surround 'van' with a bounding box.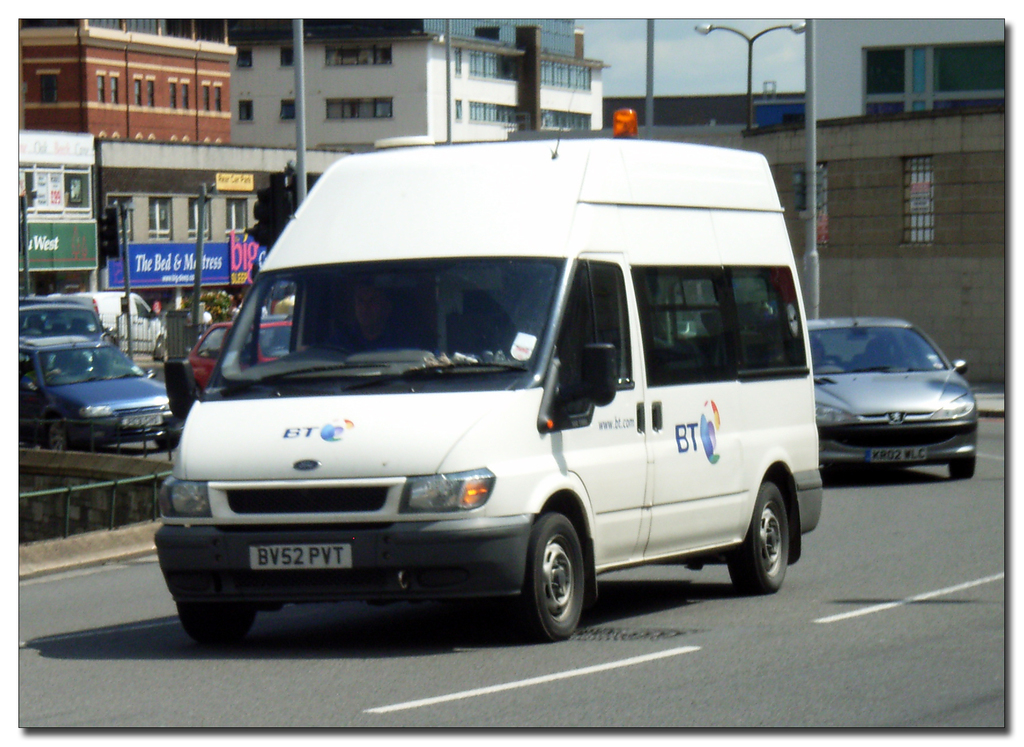
[x1=44, y1=291, x2=168, y2=361].
